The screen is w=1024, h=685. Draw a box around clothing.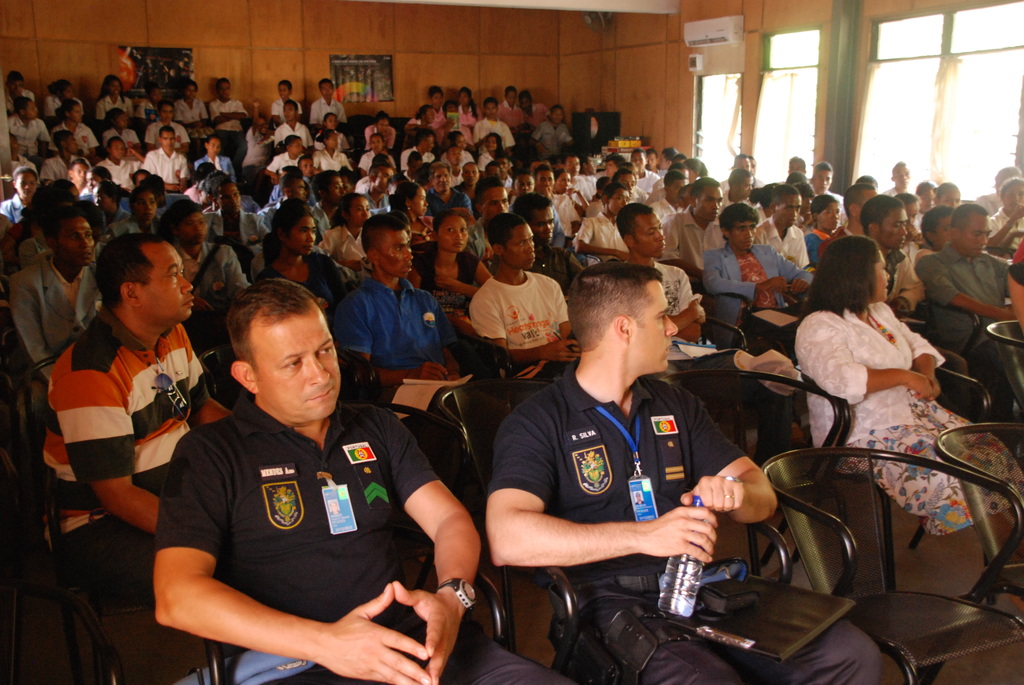
[x1=269, y1=147, x2=305, y2=175].
